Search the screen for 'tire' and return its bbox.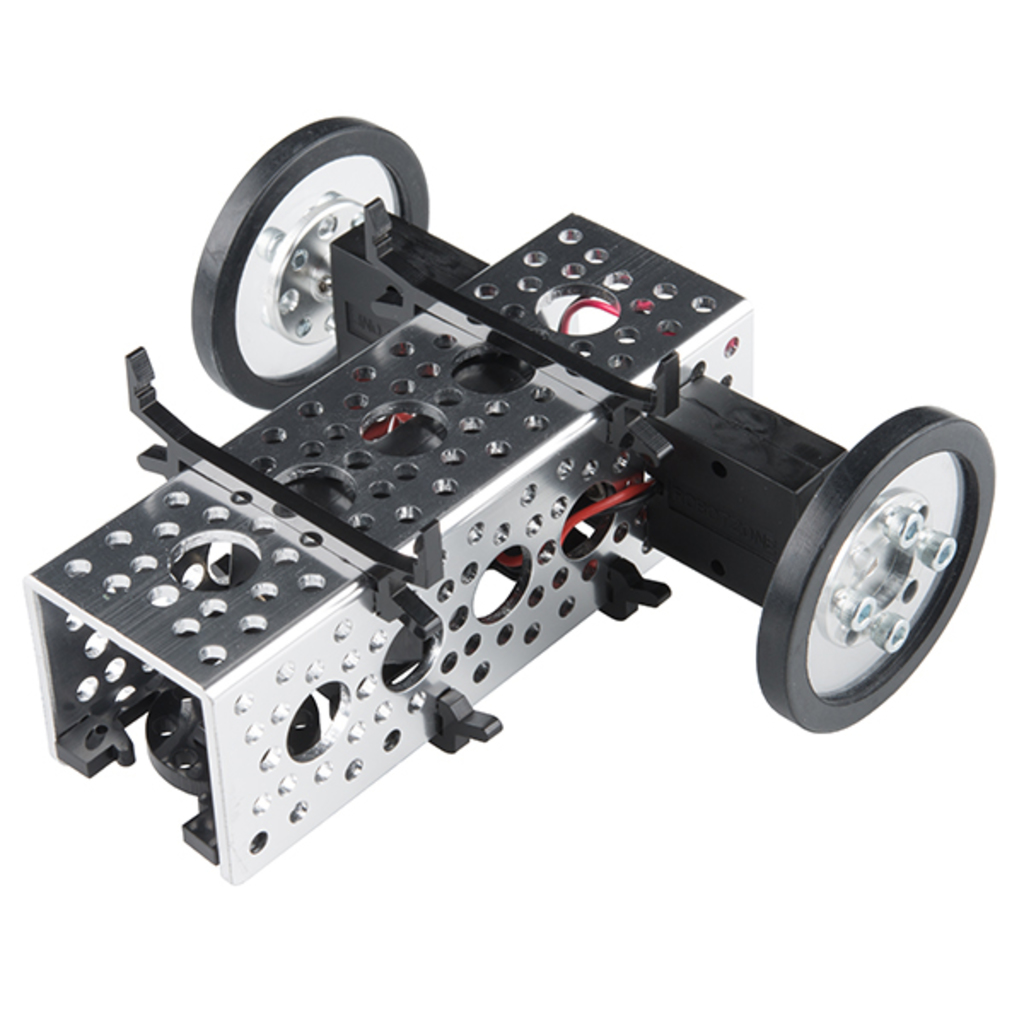
Found: BBox(778, 382, 985, 737).
